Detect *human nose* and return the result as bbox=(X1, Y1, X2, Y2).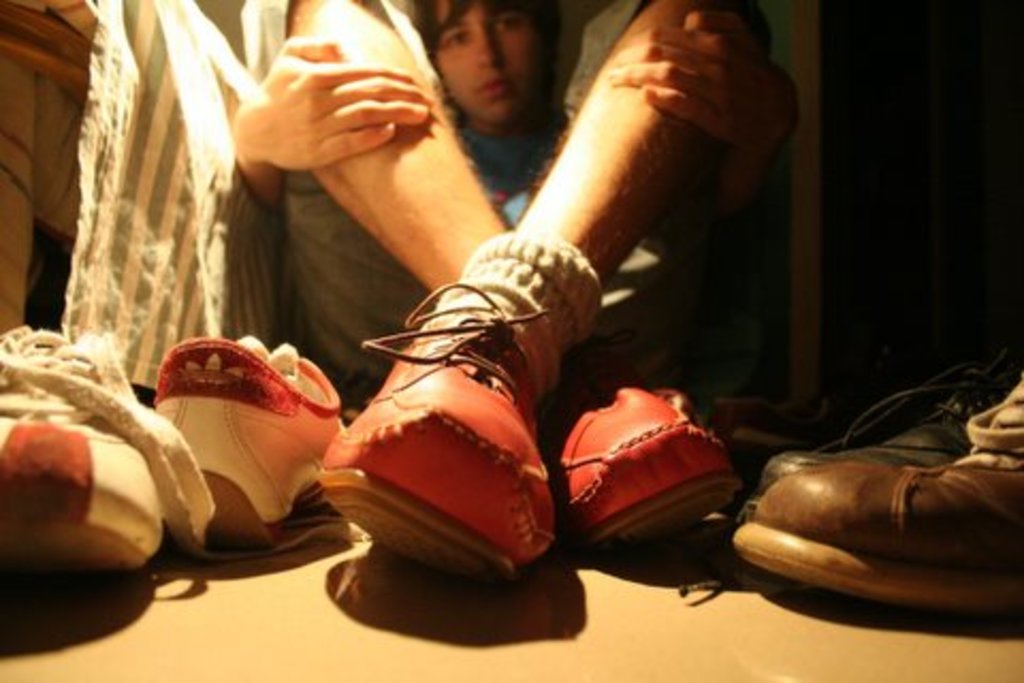
bbox=(476, 26, 503, 62).
